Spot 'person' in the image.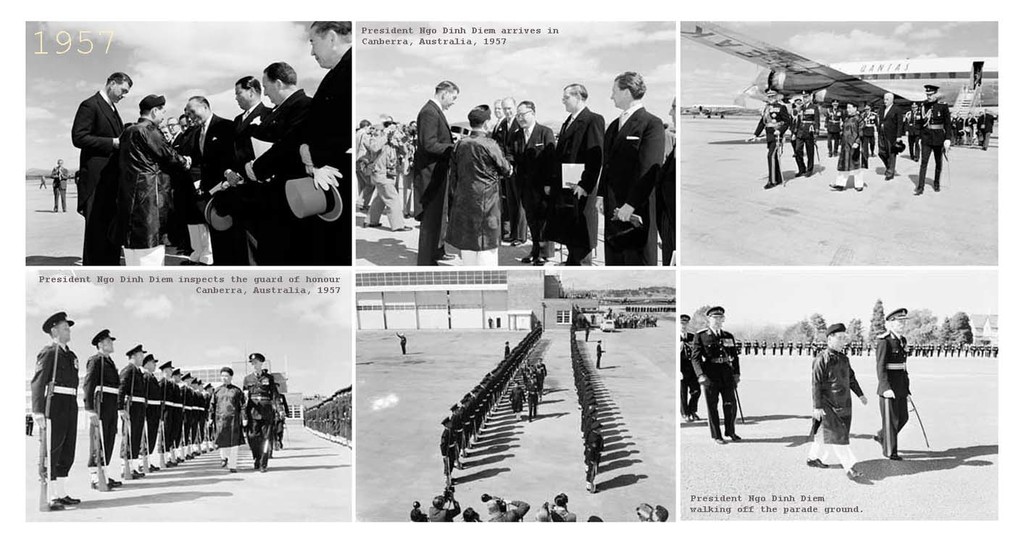
'person' found at detection(915, 84, 953, 194).
